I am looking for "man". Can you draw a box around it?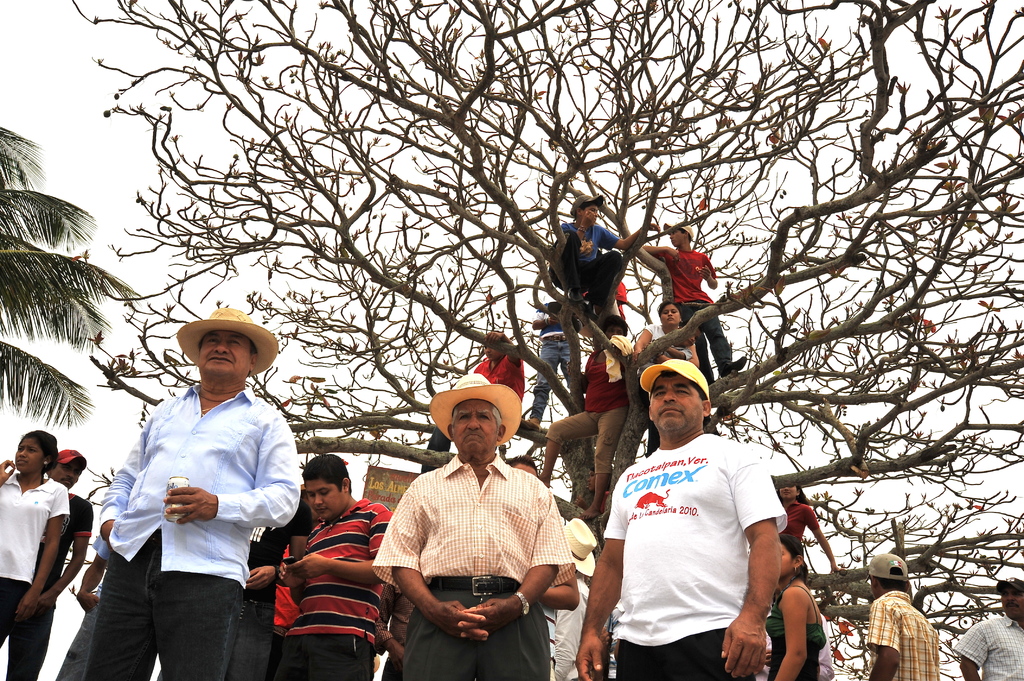
Sure, the bounding box is [85,308,305,680].
